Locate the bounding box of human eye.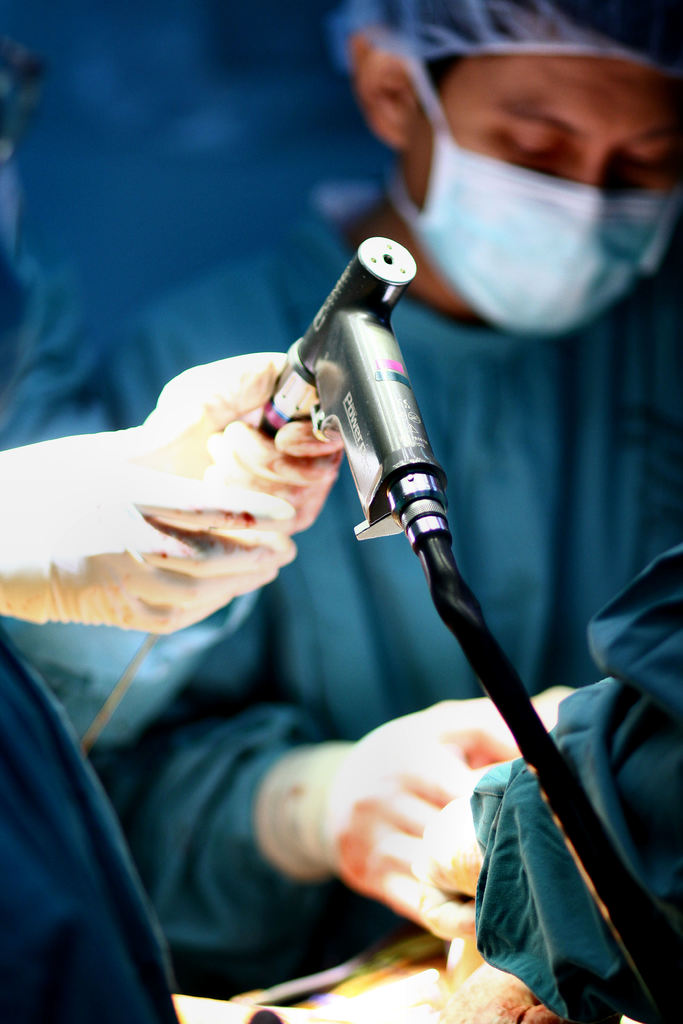
Bounding box: 624, 145, 679, 176.
